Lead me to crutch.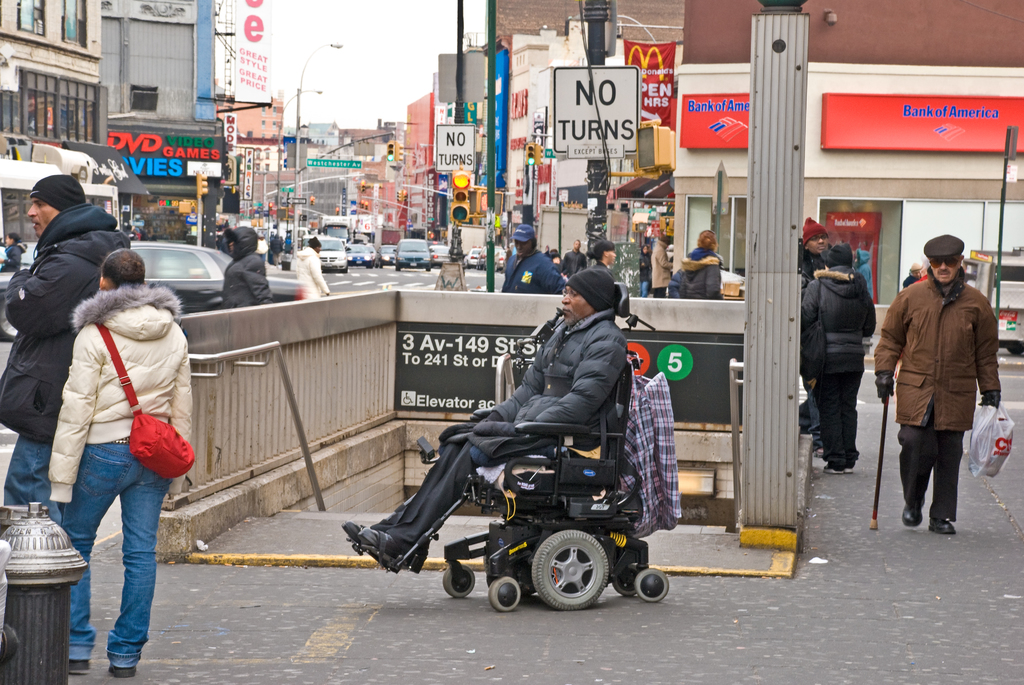
Lead to select_region(866, 375, 891, 533).
